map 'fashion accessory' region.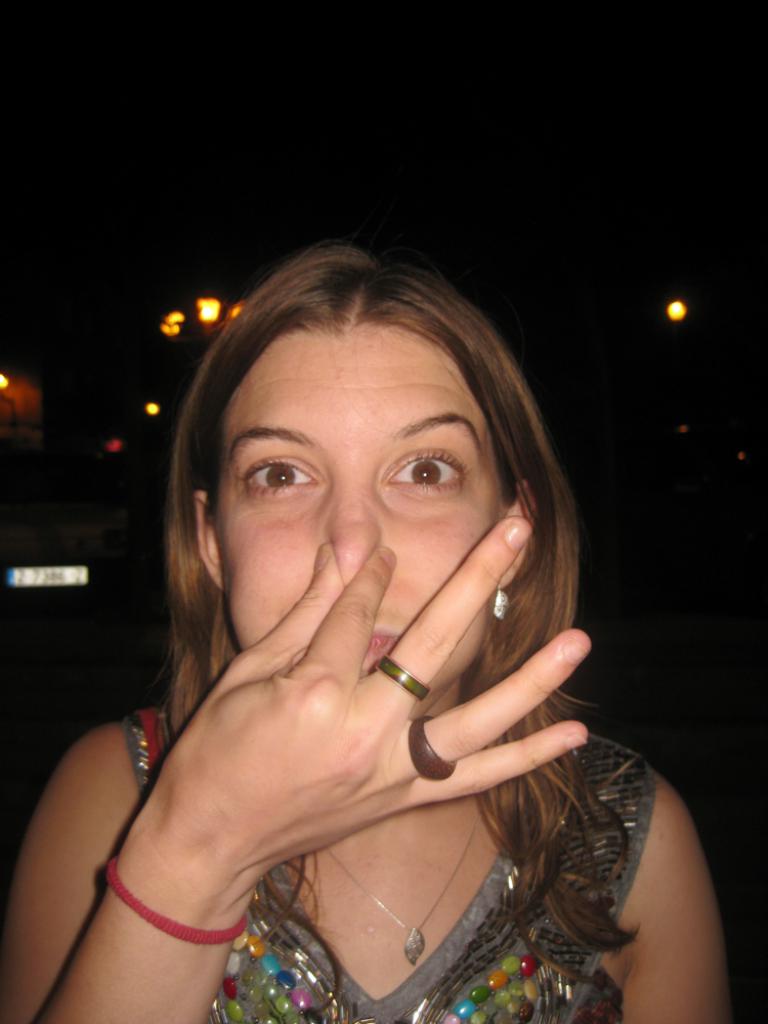
Mapped to 489, 589, 513, 626.
